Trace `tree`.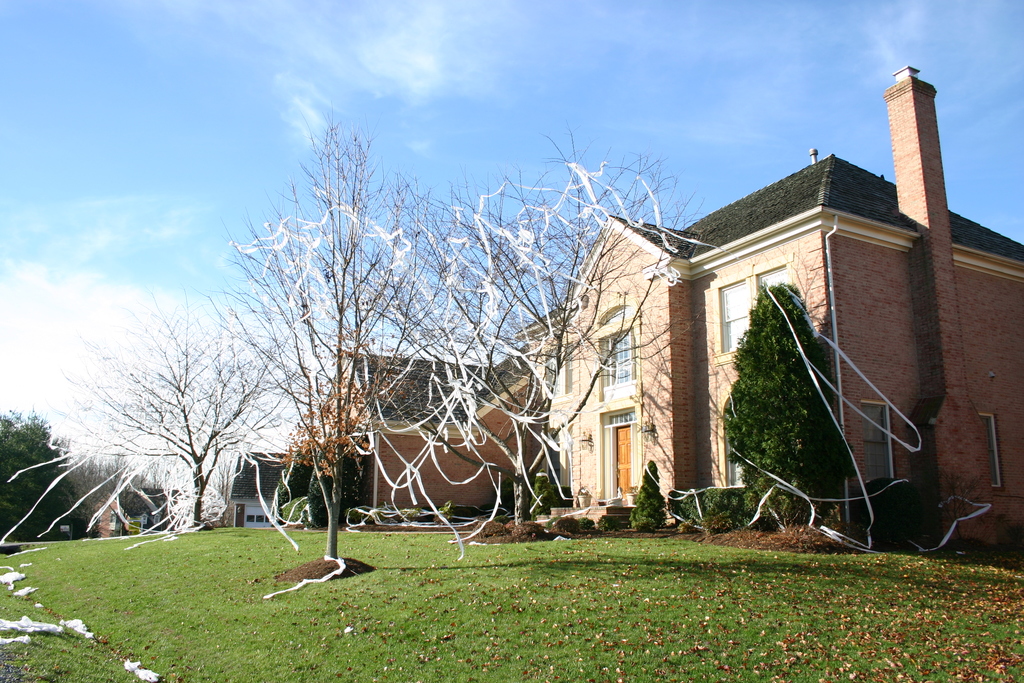
Traced to pyautogui.locateOnScreen(625, 462, 668, 531).
